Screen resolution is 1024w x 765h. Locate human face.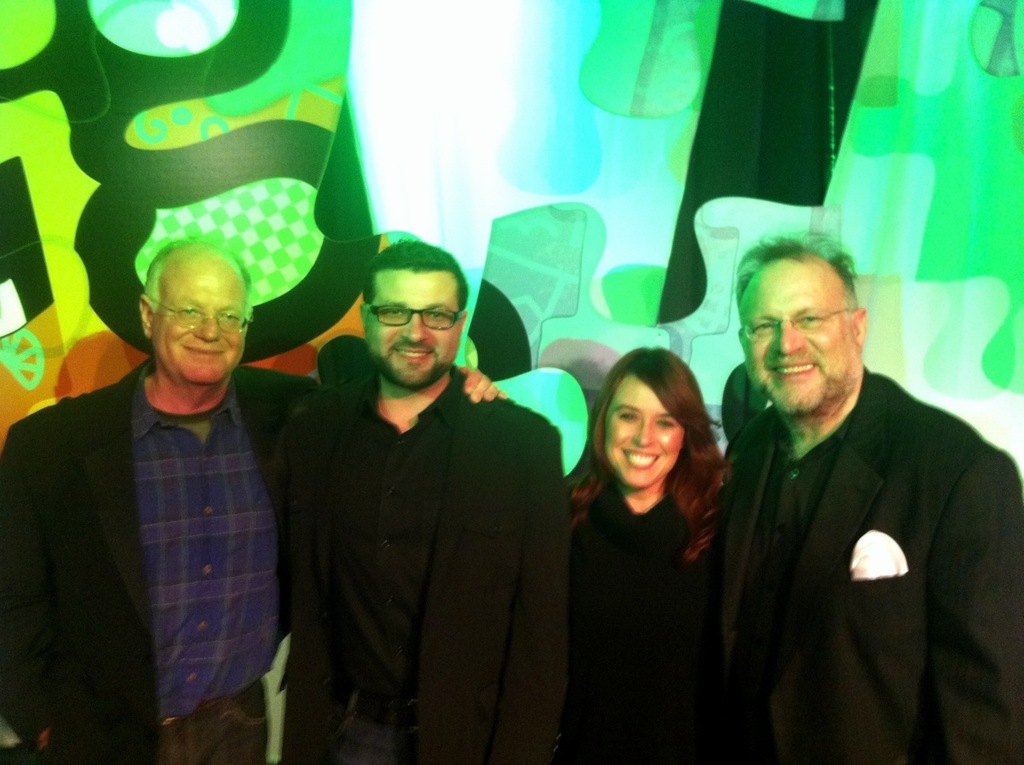
604:371:699:495.
